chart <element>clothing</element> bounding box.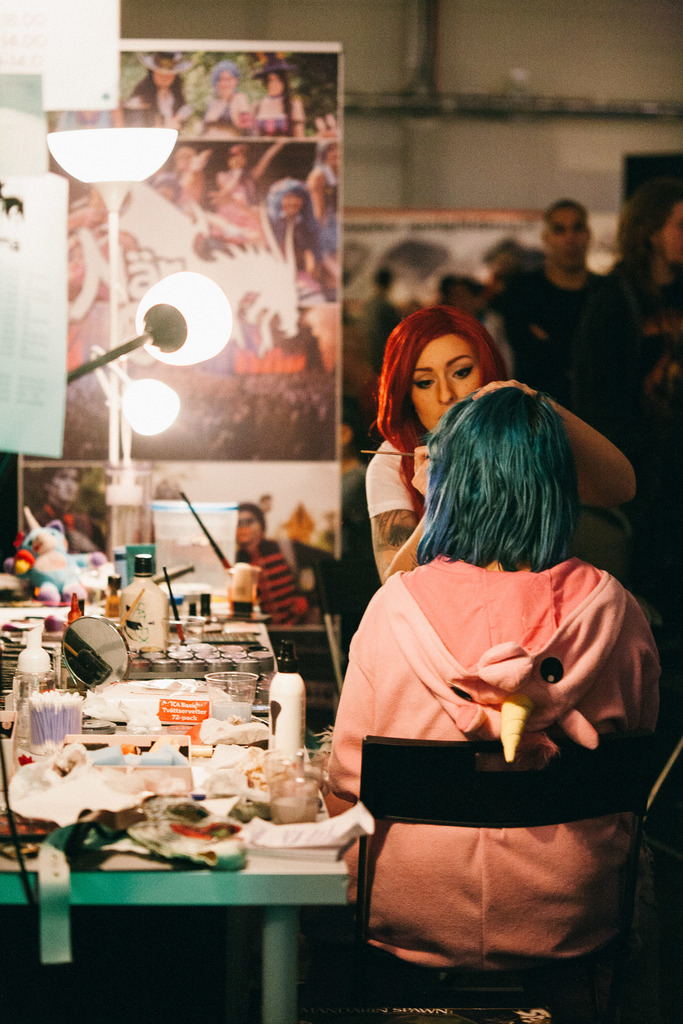
Charted: (x1=327, y1=511, x2=649, y2=953).
